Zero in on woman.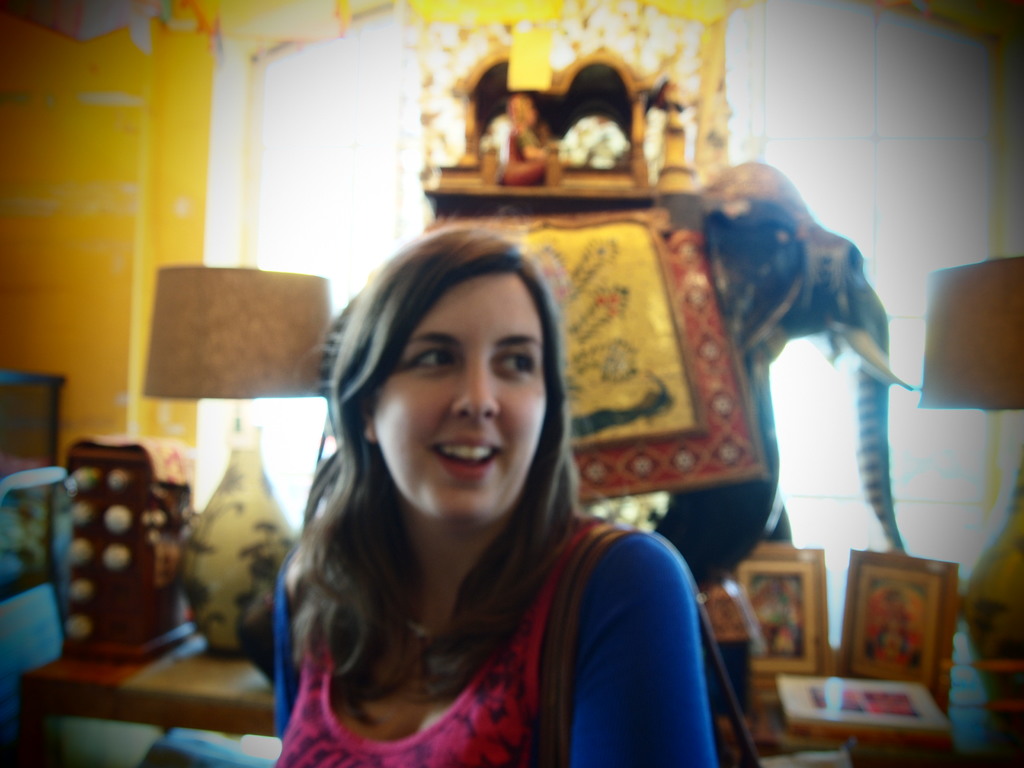
Zeroed in: pyautogui.locateOnScreen(250, 190, 715, 750).
